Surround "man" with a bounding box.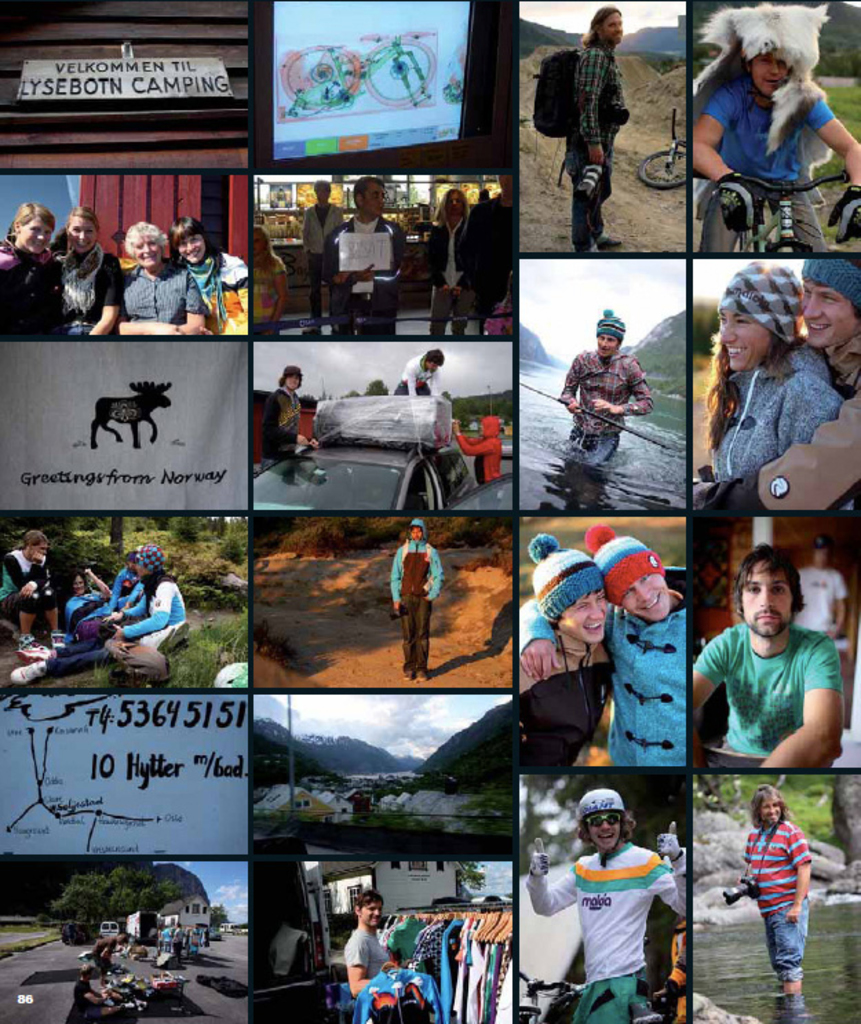
(394, 347, 452, 398).
